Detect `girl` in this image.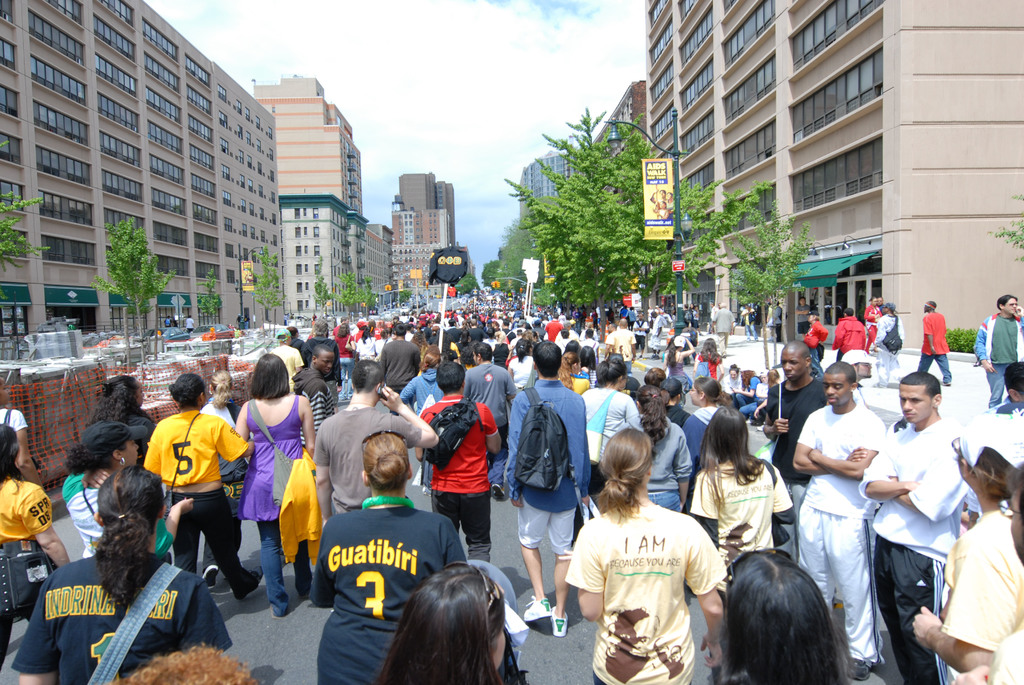
Detection: crop(143, 363, 269, 599).
